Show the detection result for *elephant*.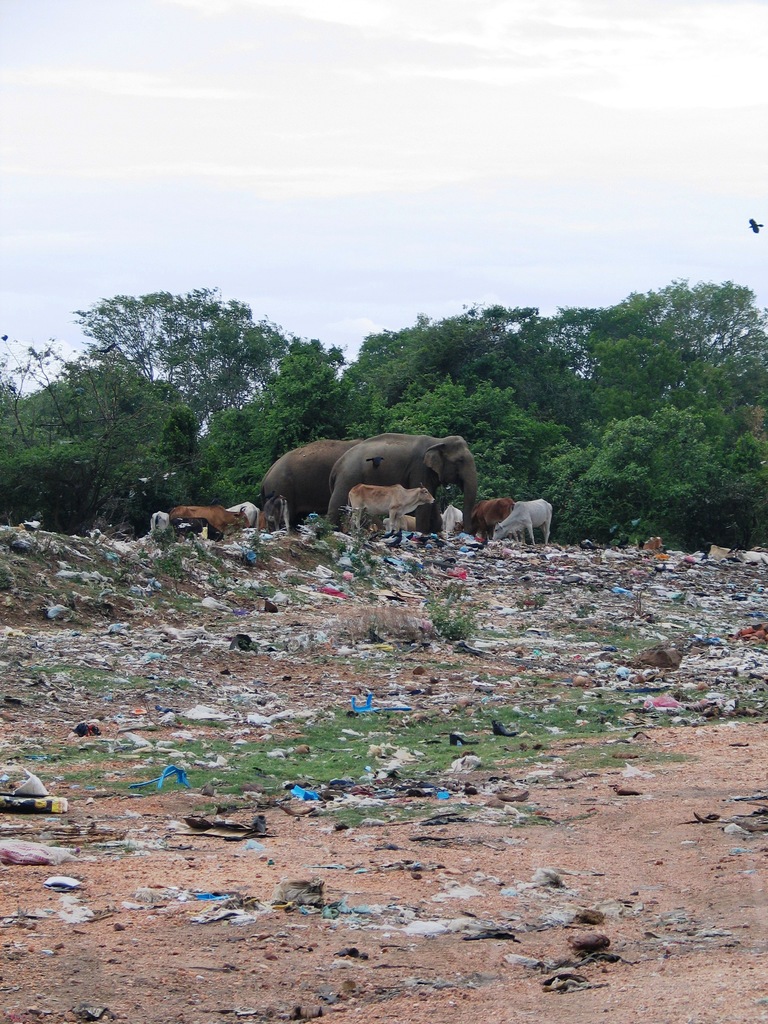
324:429:479:526.
